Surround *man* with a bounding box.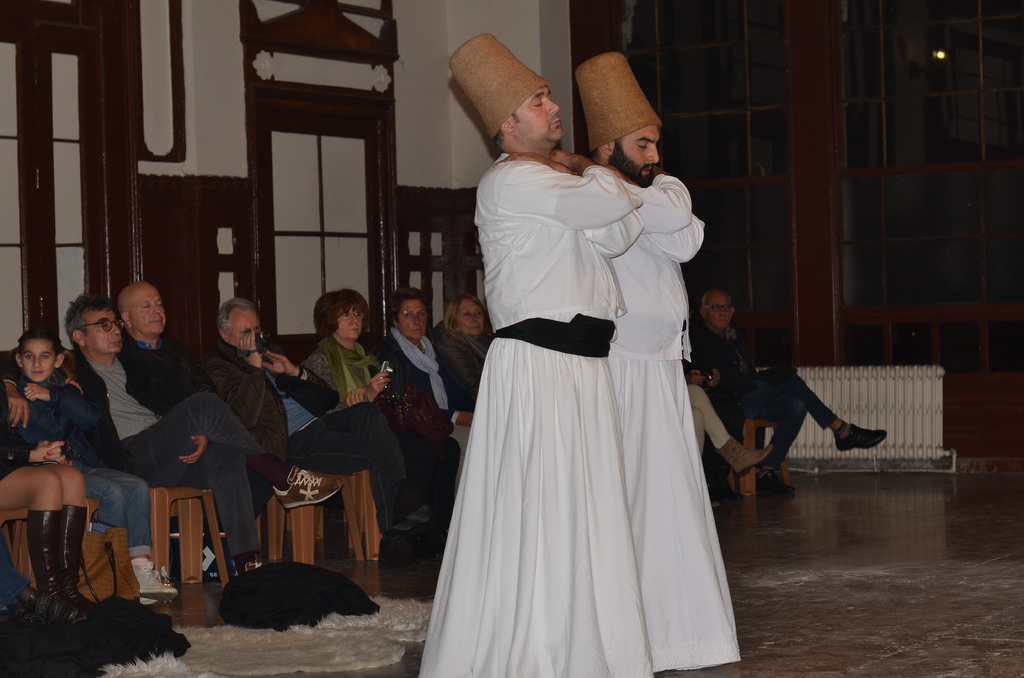
689:290:884:497.
